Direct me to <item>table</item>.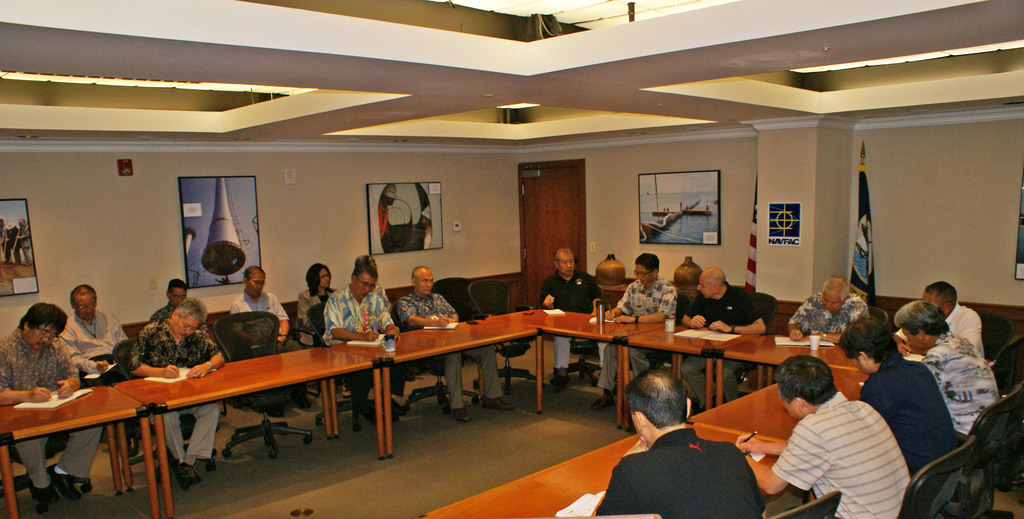
Direction: box(707, 321, 876, 410).
